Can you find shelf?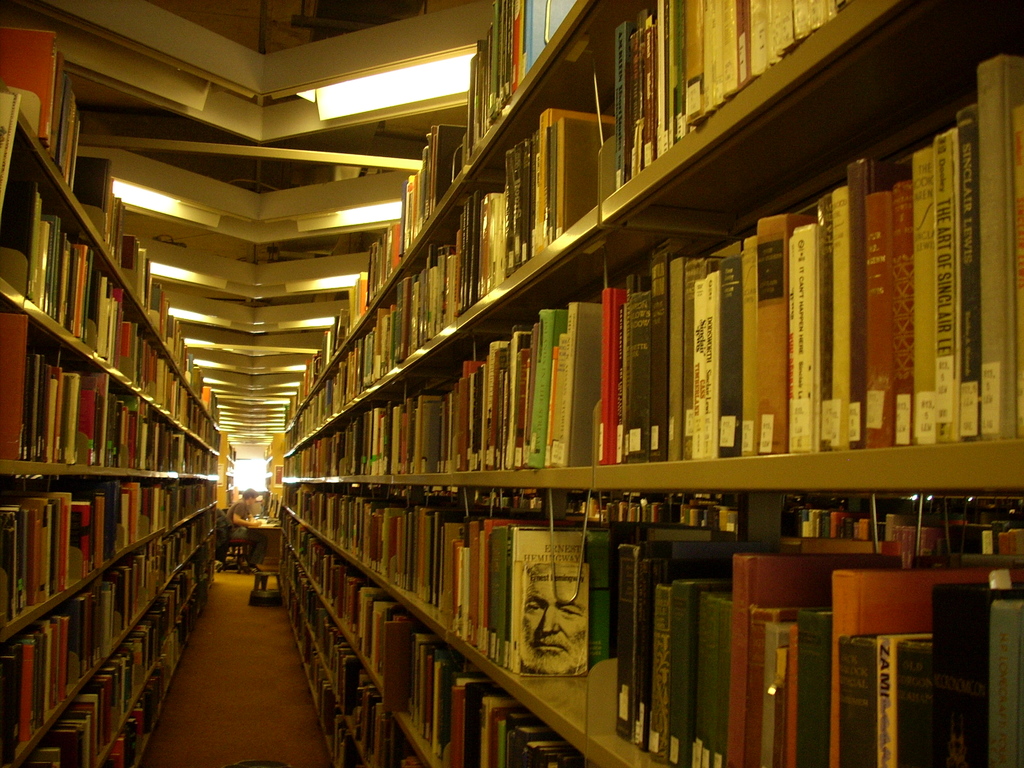
Yes, bounding box: detection(0, 503, 224, 767).
